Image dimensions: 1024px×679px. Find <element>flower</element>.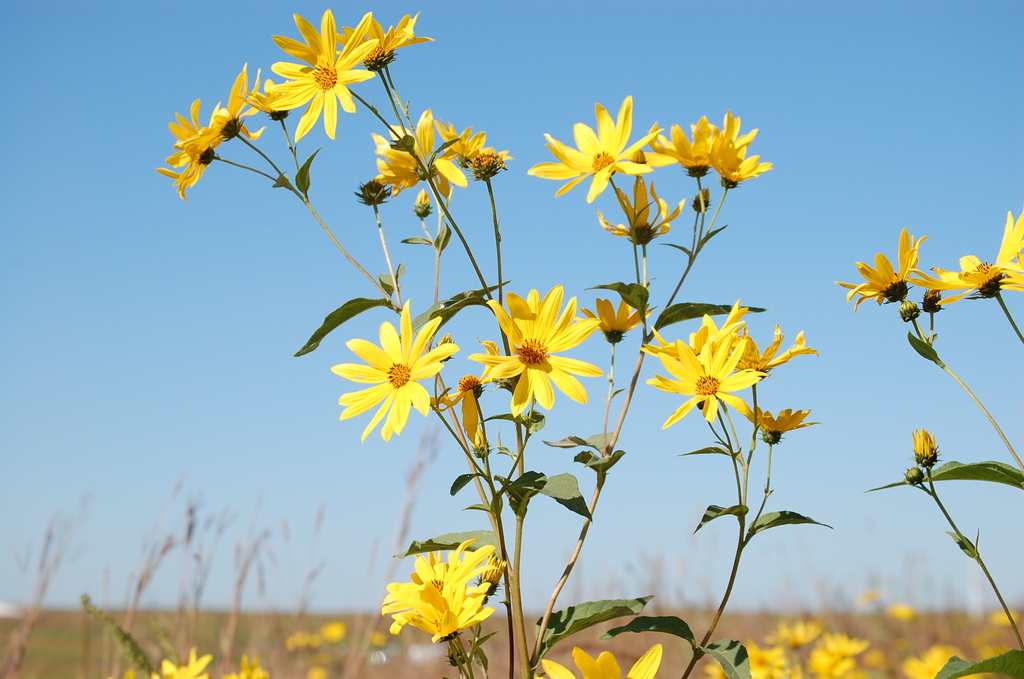
<box>468,284,601,422</box>.
